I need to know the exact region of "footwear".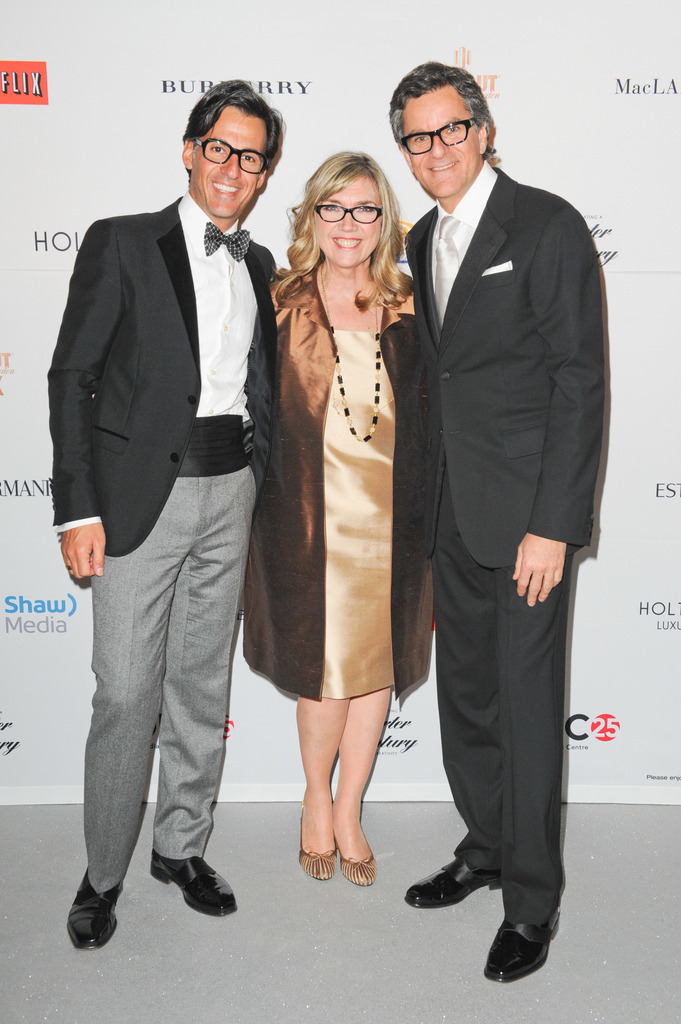
Region: [x1=65, y1=870, x2=123, y2=950].
